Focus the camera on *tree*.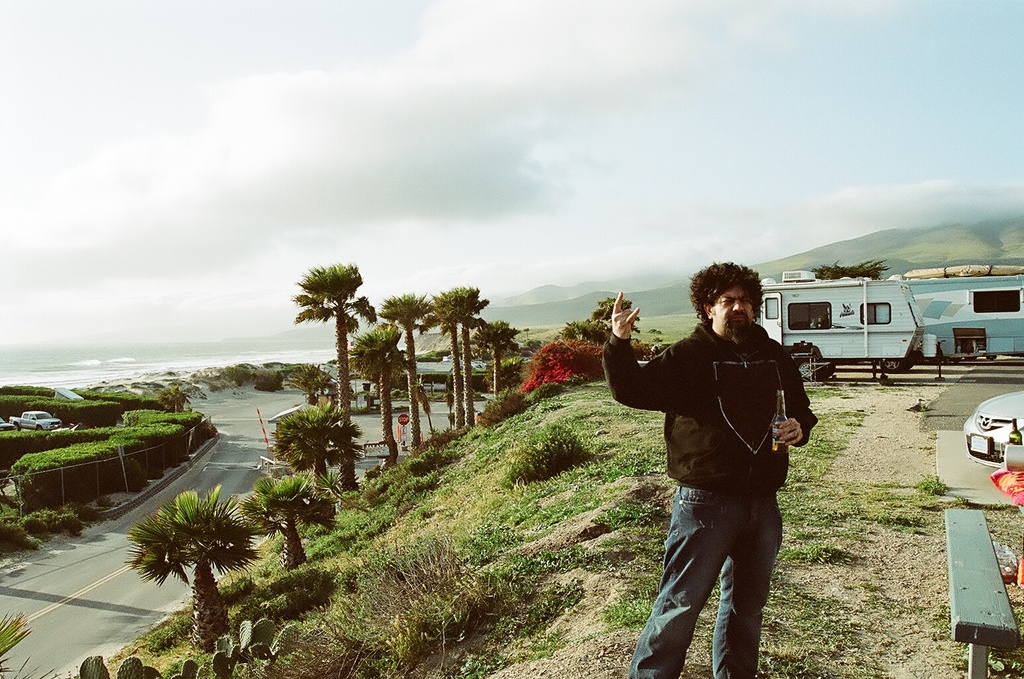
Focus region: locate(121, 479, 259, 624).
